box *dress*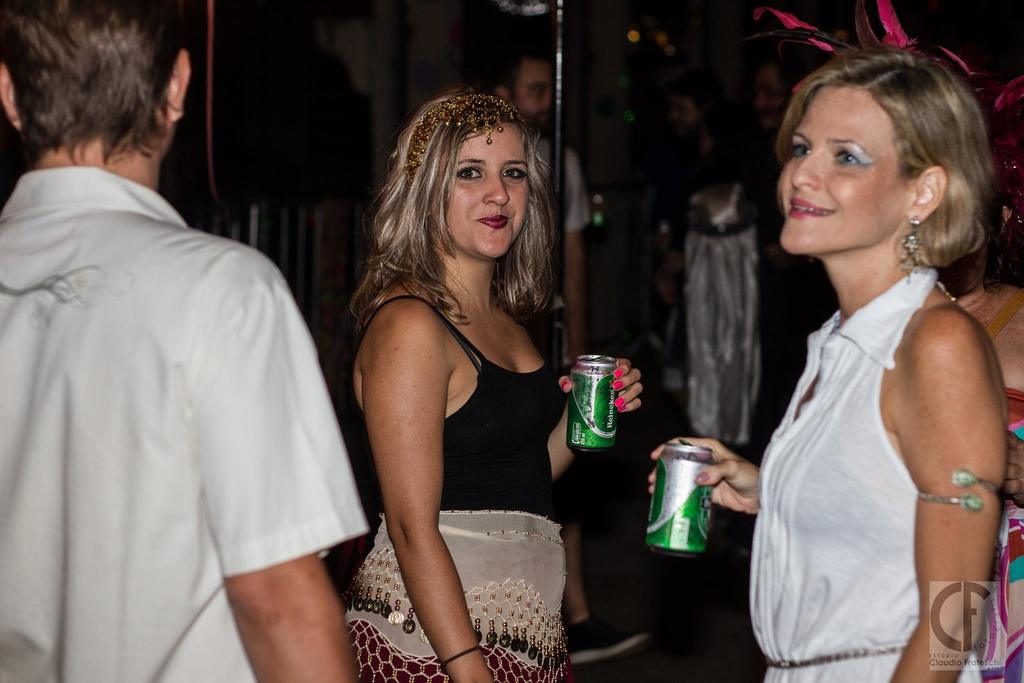
x1=749, y1=266, x2=981, y2=682
